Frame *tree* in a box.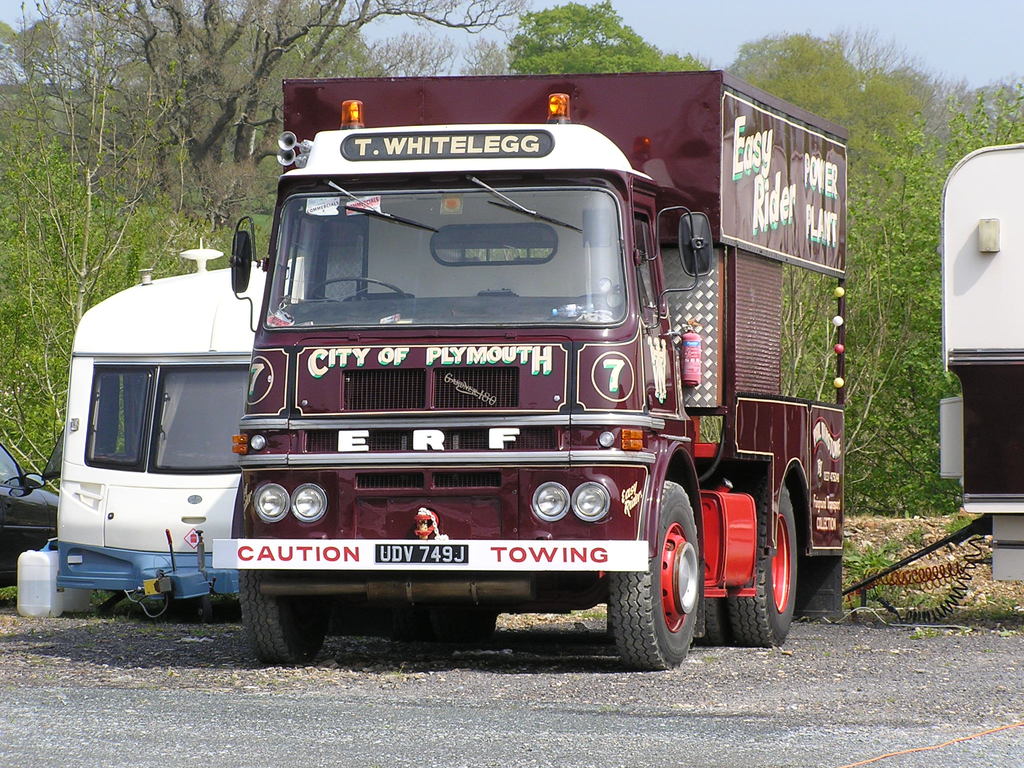
x1=872, y1=58, x2=941, y2=173.
